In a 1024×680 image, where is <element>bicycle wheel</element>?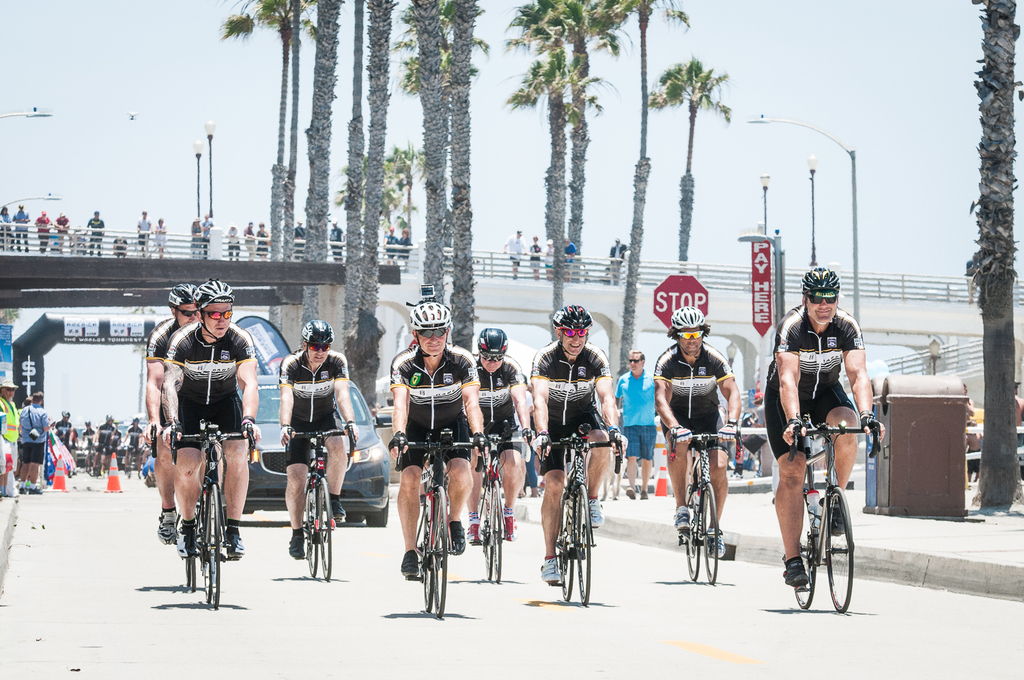
685, 491, 701, 583.
